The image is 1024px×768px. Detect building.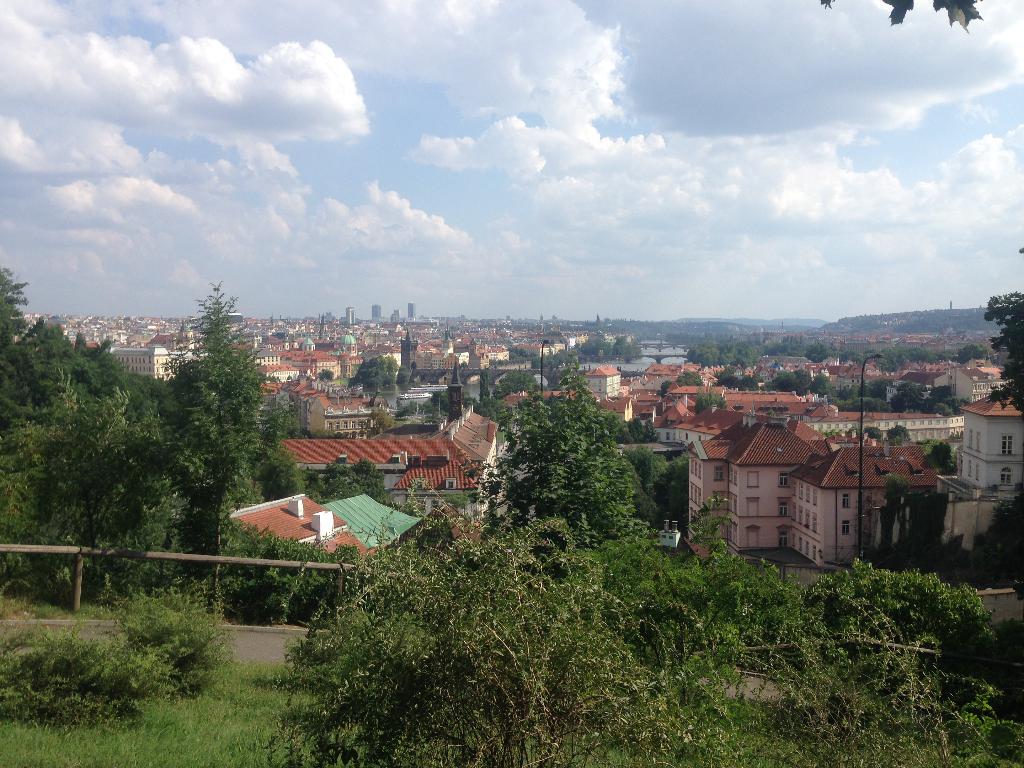
Detection: BBox(372, 303, 383, 319).
